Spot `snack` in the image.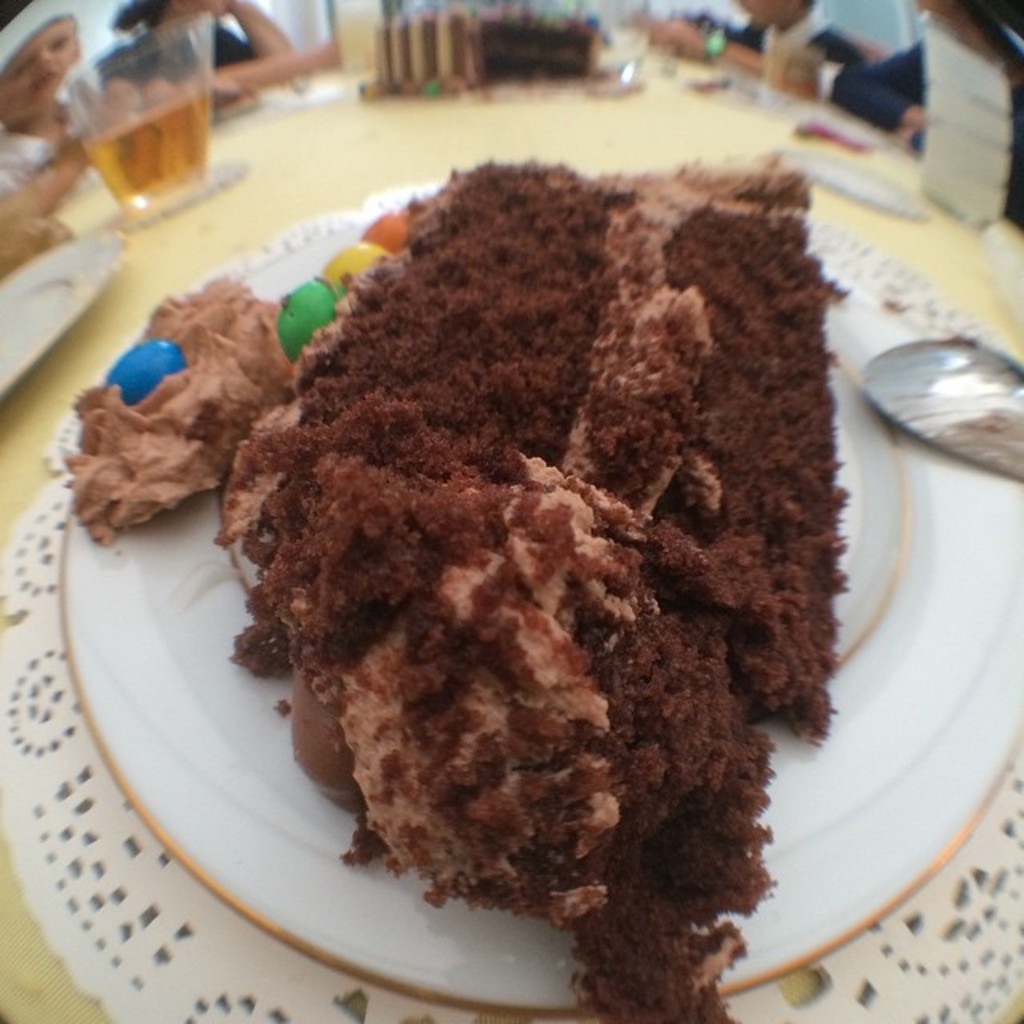
`snack` found at pyautogui.locateOnScreen(266, 166, 872, 853).
